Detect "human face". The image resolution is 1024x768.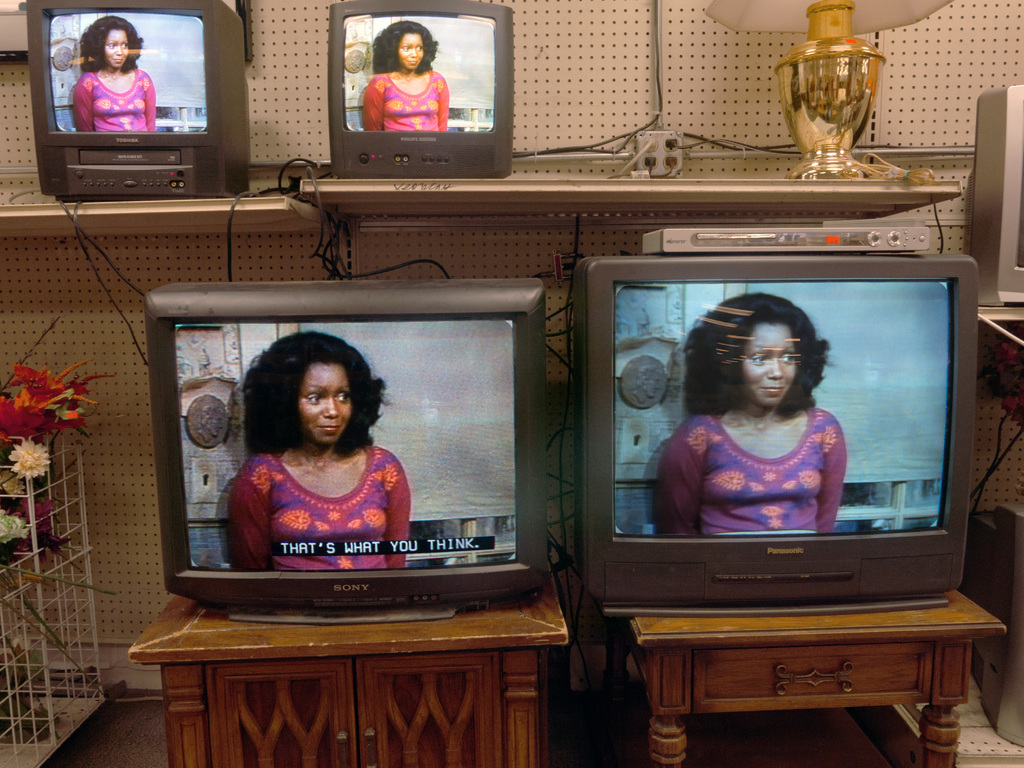
Rect(104, 27, 131, 69).
